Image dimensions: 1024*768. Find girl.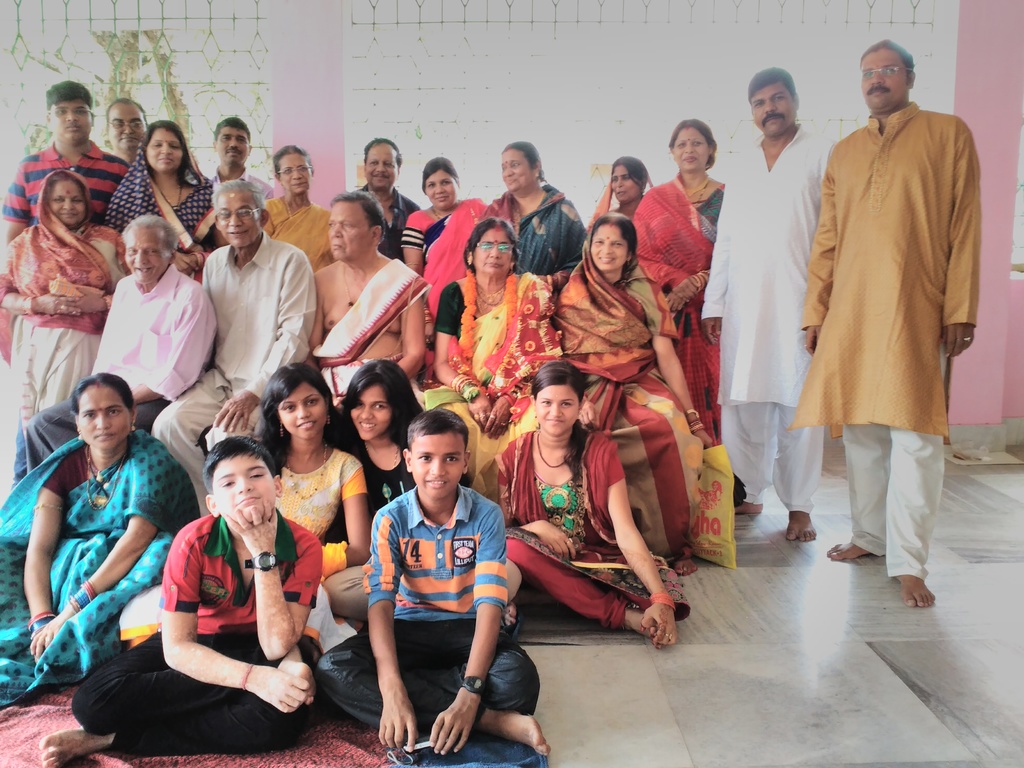
(x1=256, y1=365, x2=367, y2=582).
